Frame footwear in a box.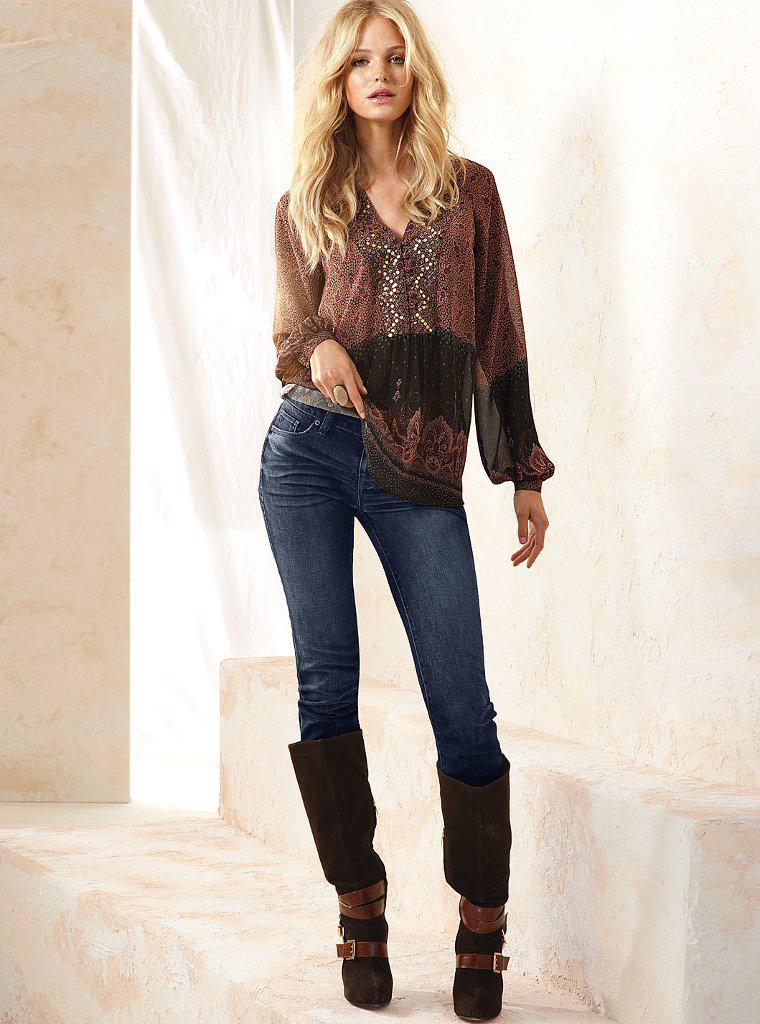
locate(432, 751, 508, 1023).
